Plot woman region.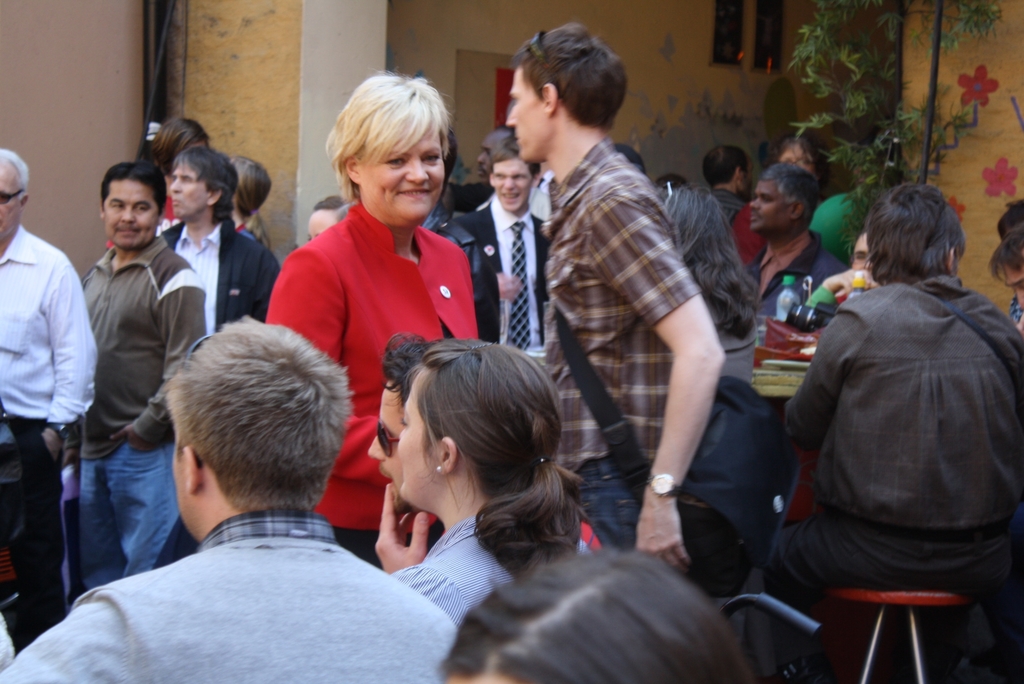
Plotted at l=107, t=118, r=214, b=254.
